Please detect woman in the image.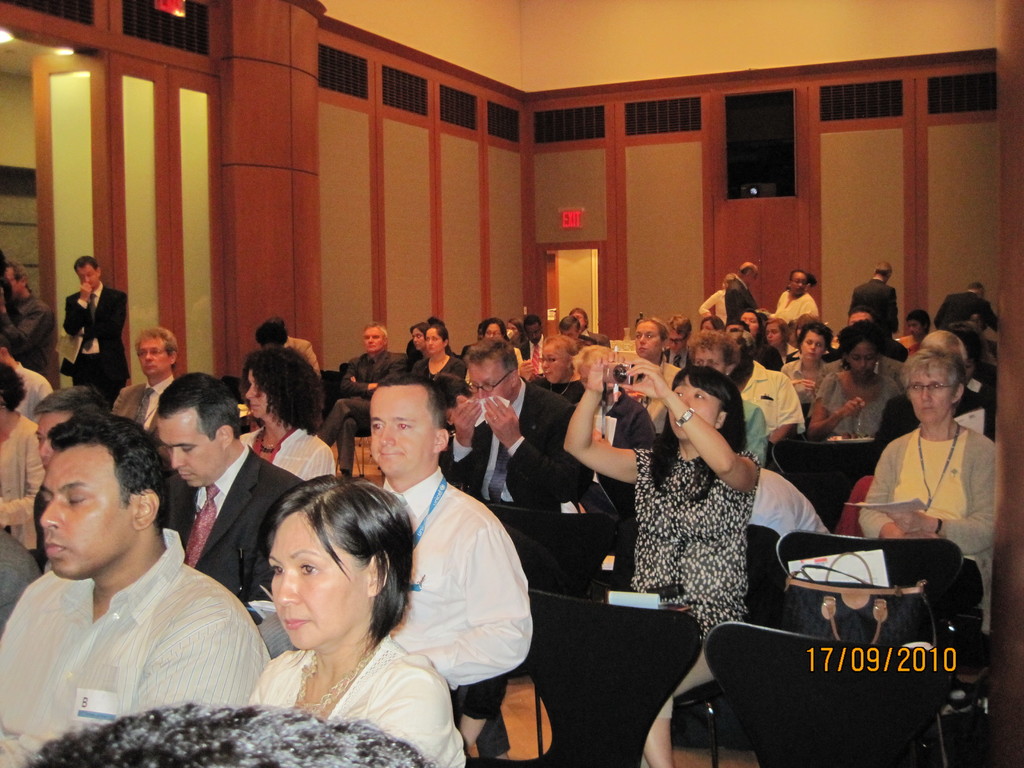
l=781, t=320, r=831, b=417.
